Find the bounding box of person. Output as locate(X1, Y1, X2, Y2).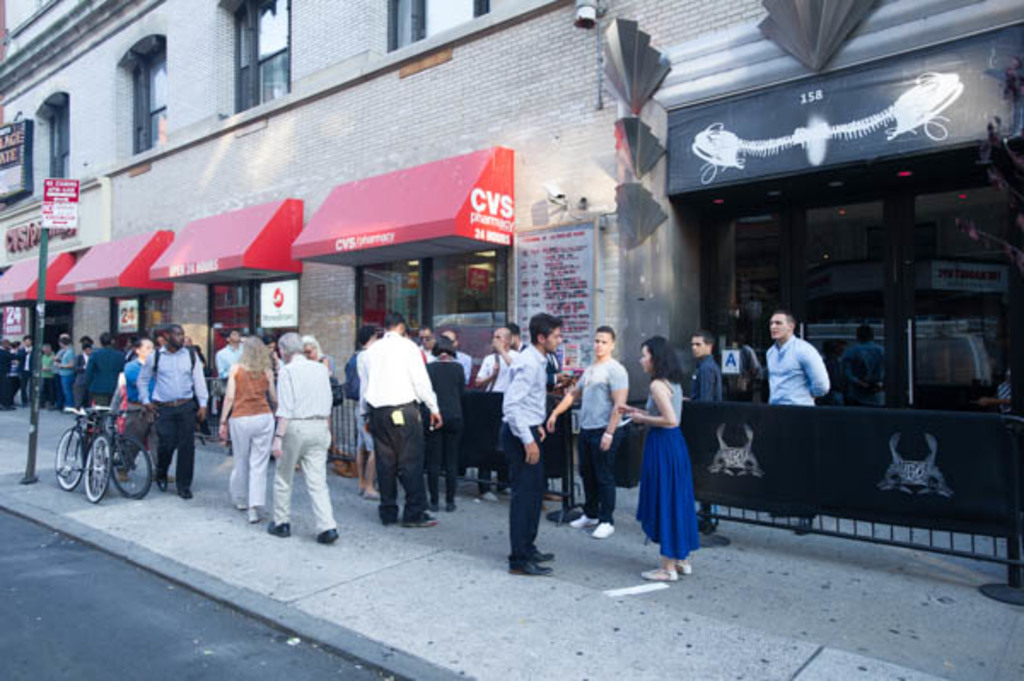
locate(430, 329, 476, 381).
